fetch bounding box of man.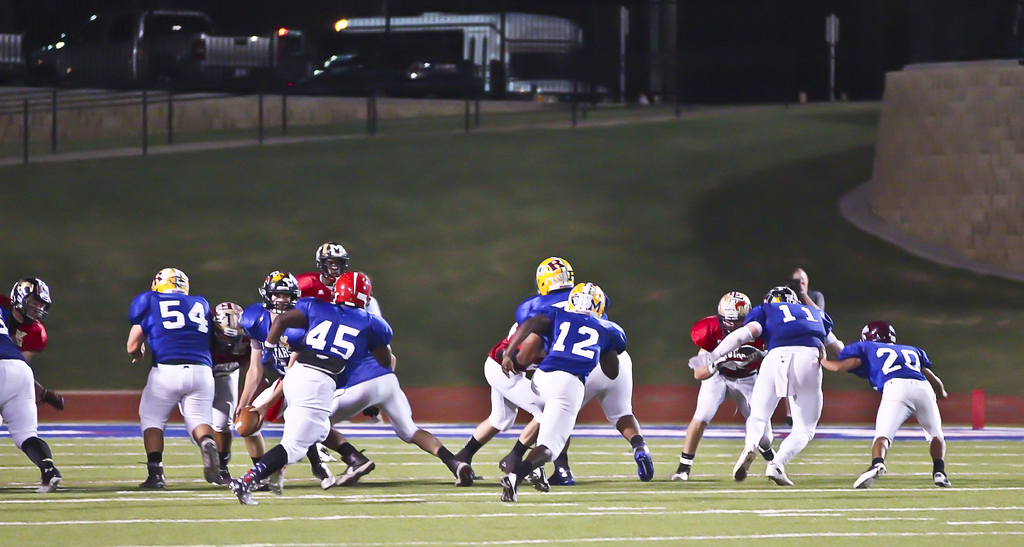
Bbox: crop(670, 290, 775, 483).
